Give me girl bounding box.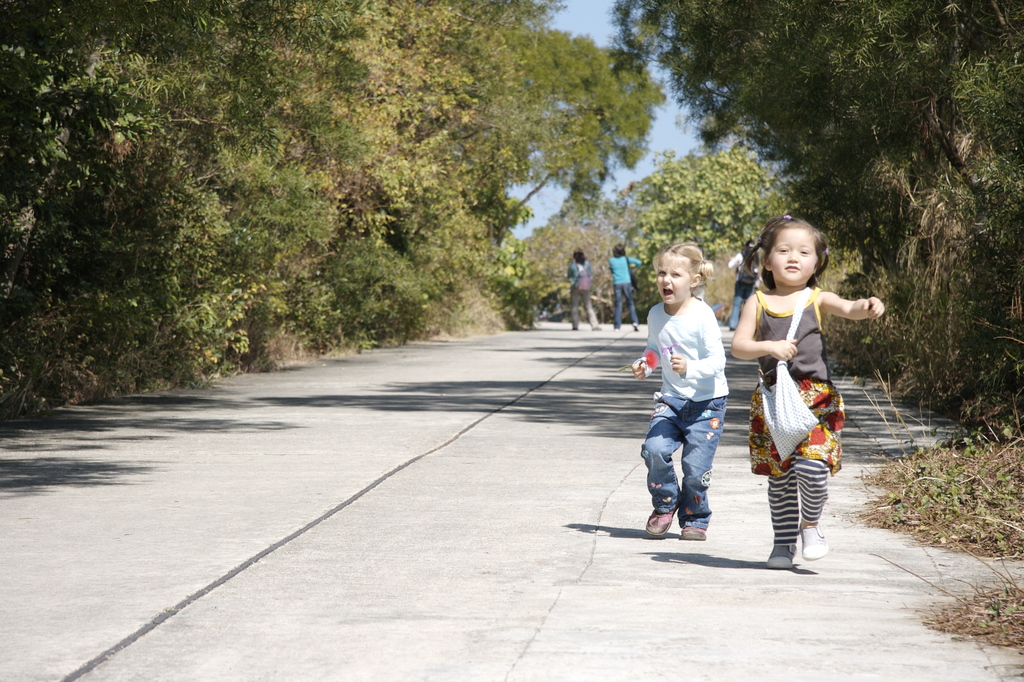
region(632, 241, 730, 535).
